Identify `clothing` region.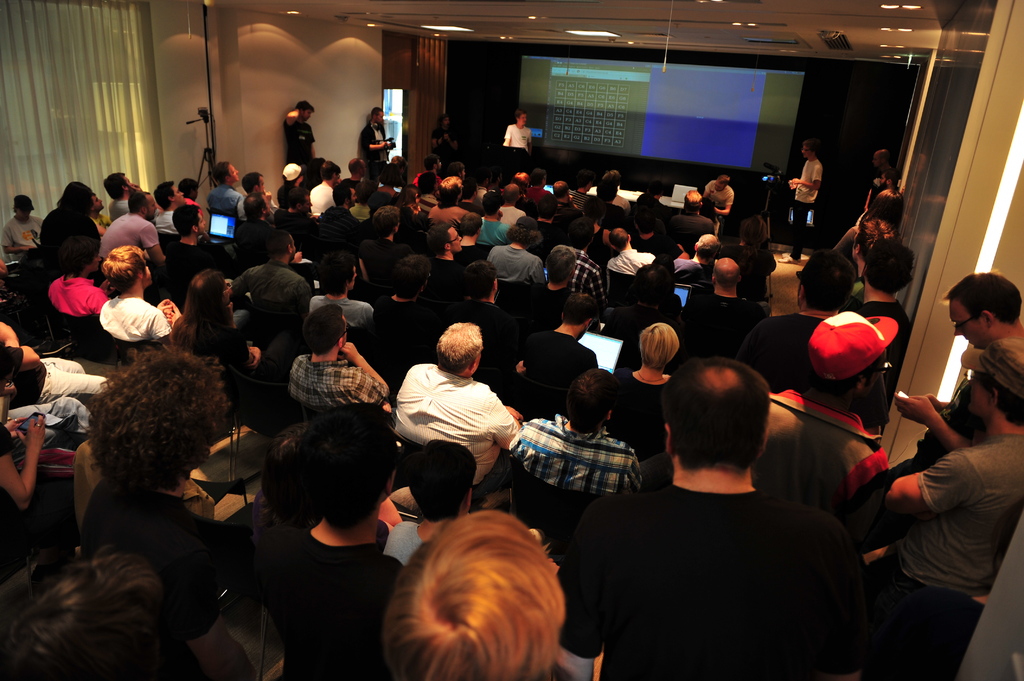
Region: <box>791,156,824,259</box>.
